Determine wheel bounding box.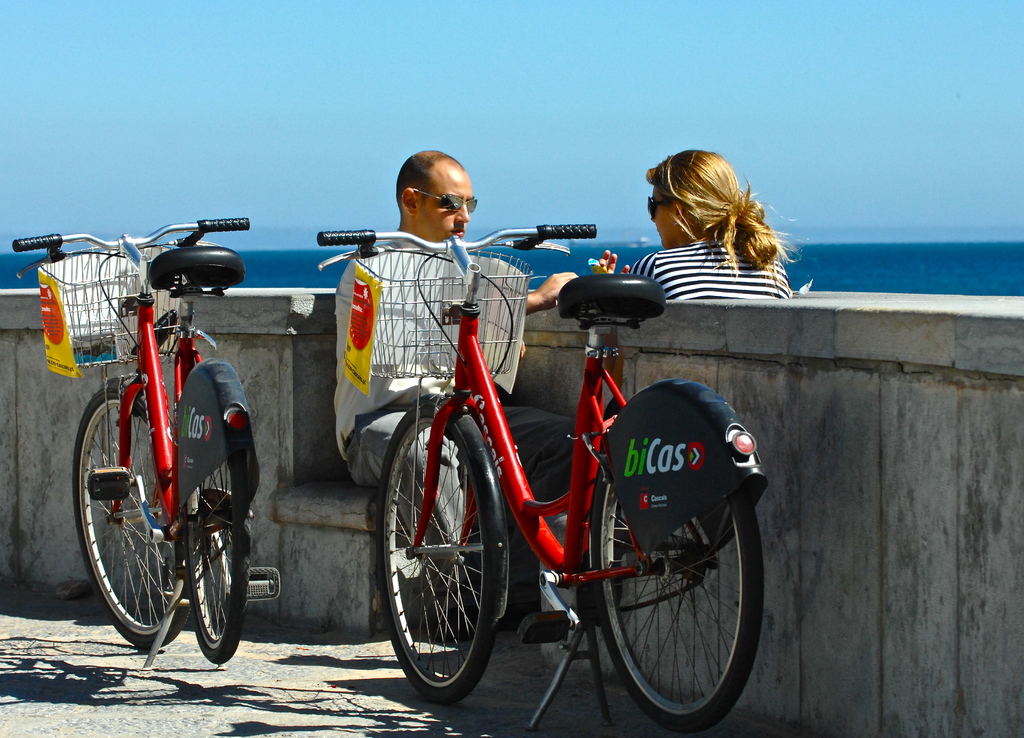
Determined: detection(171, 369, 251, 667).
